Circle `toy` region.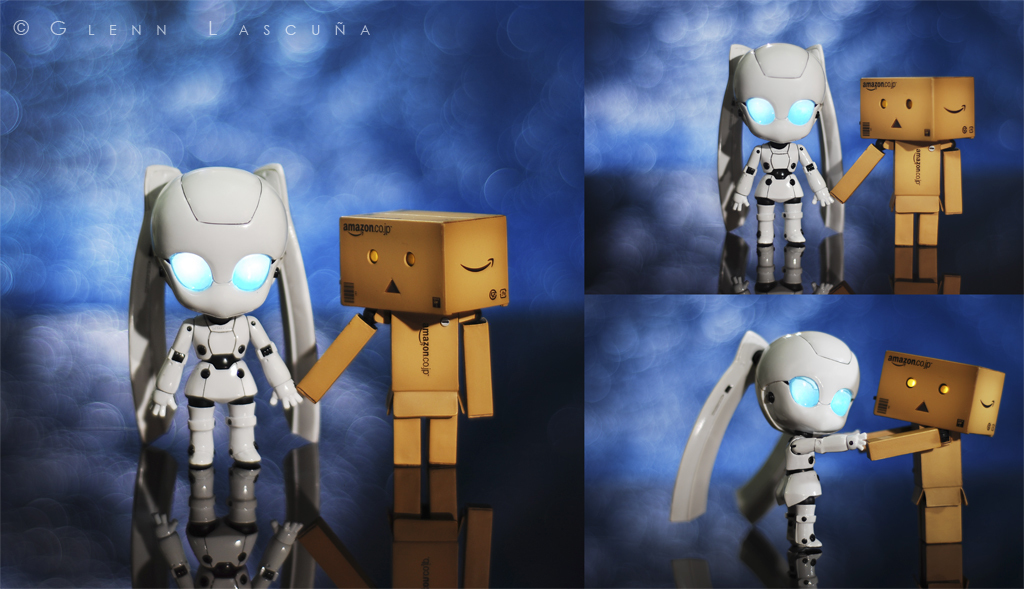
Region: crop(858, 344, 1008, 538).
